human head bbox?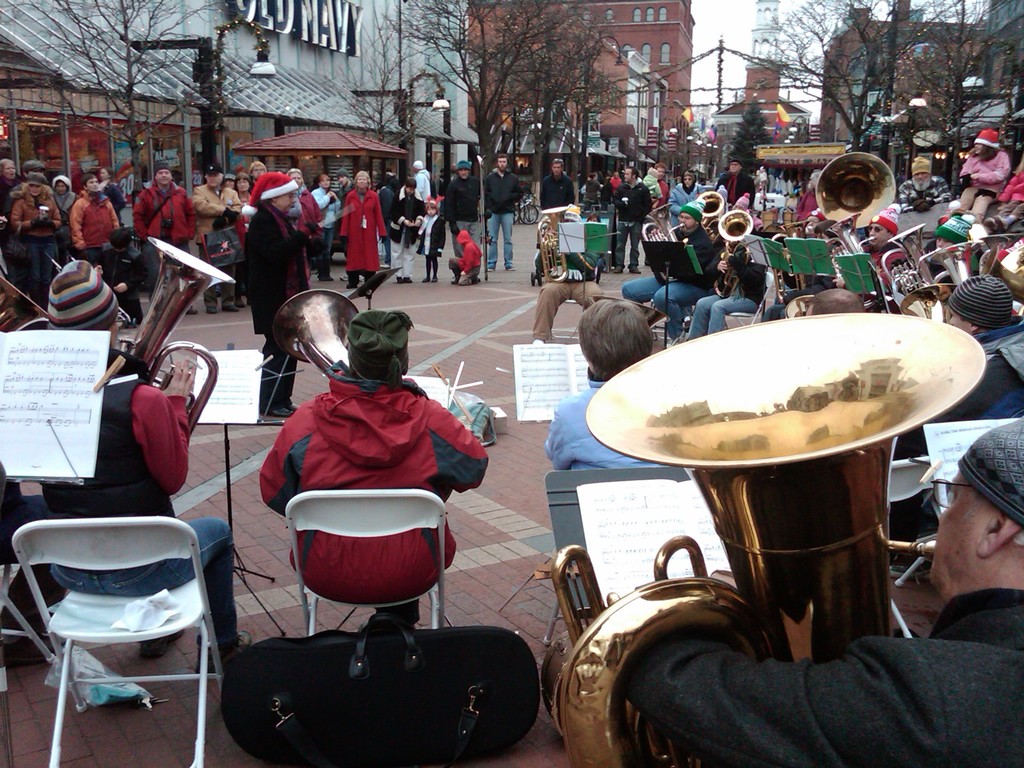
[234, 172, 252, 195]
